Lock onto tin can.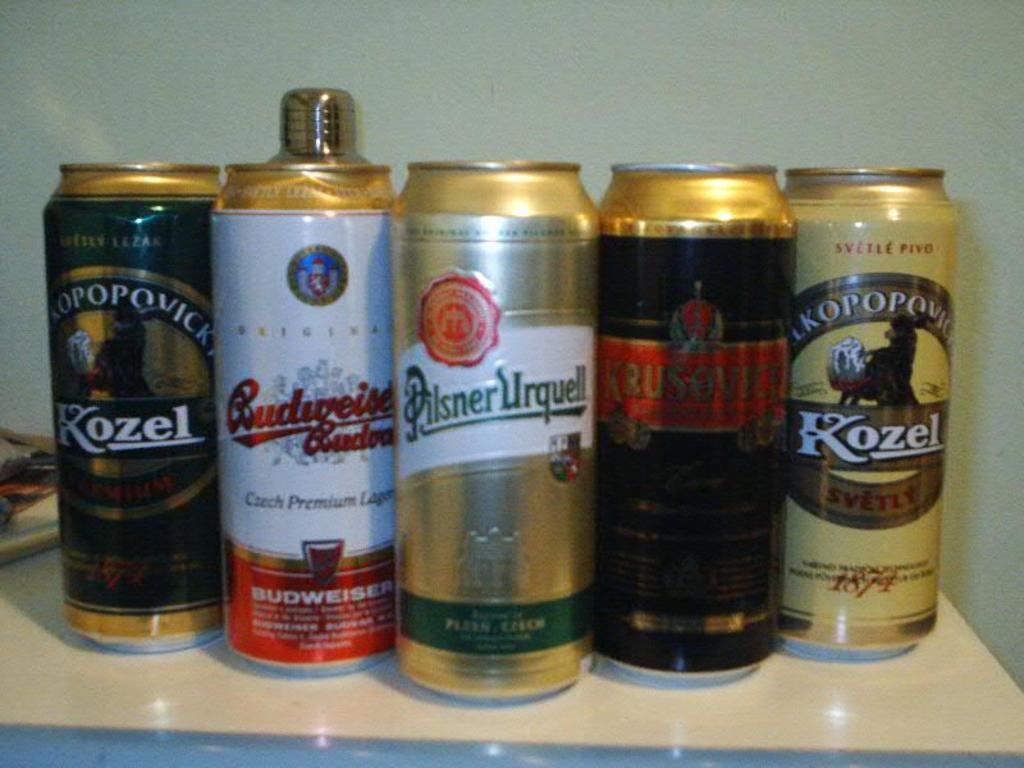
Locked: <region>596, 164, 797, 684</region>.
